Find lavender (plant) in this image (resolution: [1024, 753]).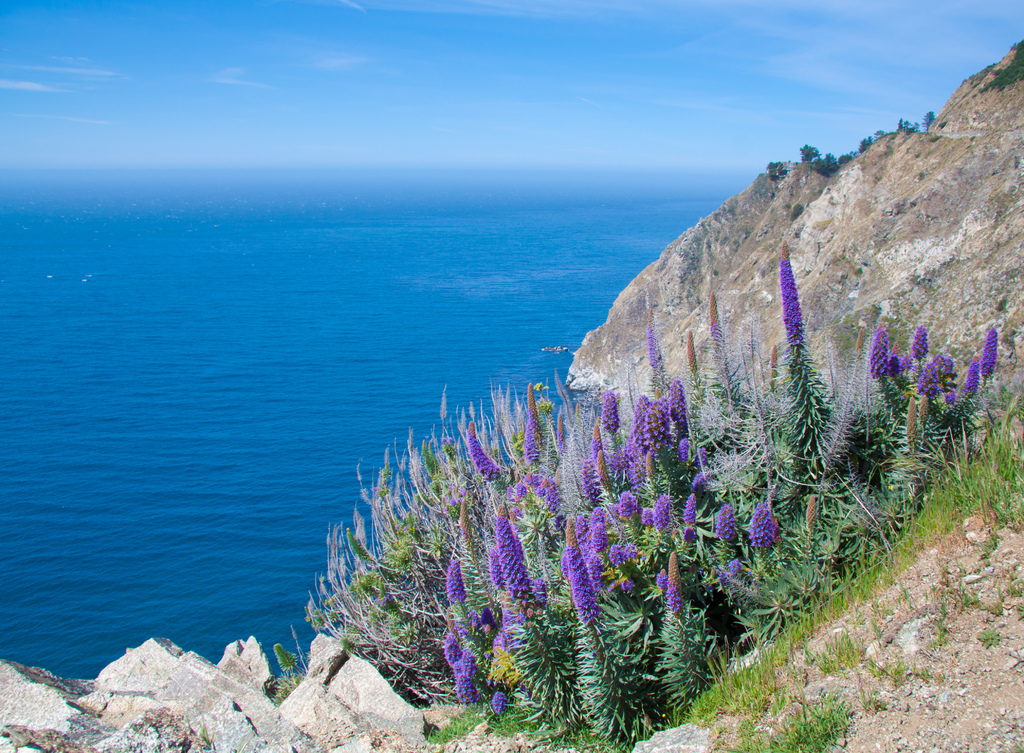
crop(667, 382, 691, 439).
